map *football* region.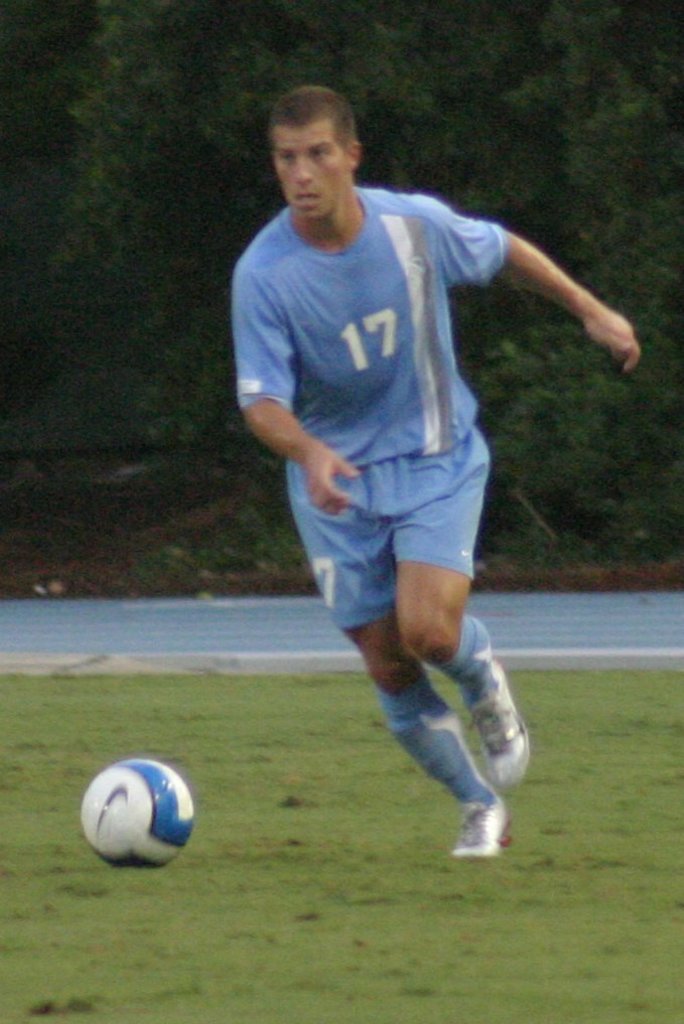
Mapped to [left=78, top=753, right=198, bottom=868].
